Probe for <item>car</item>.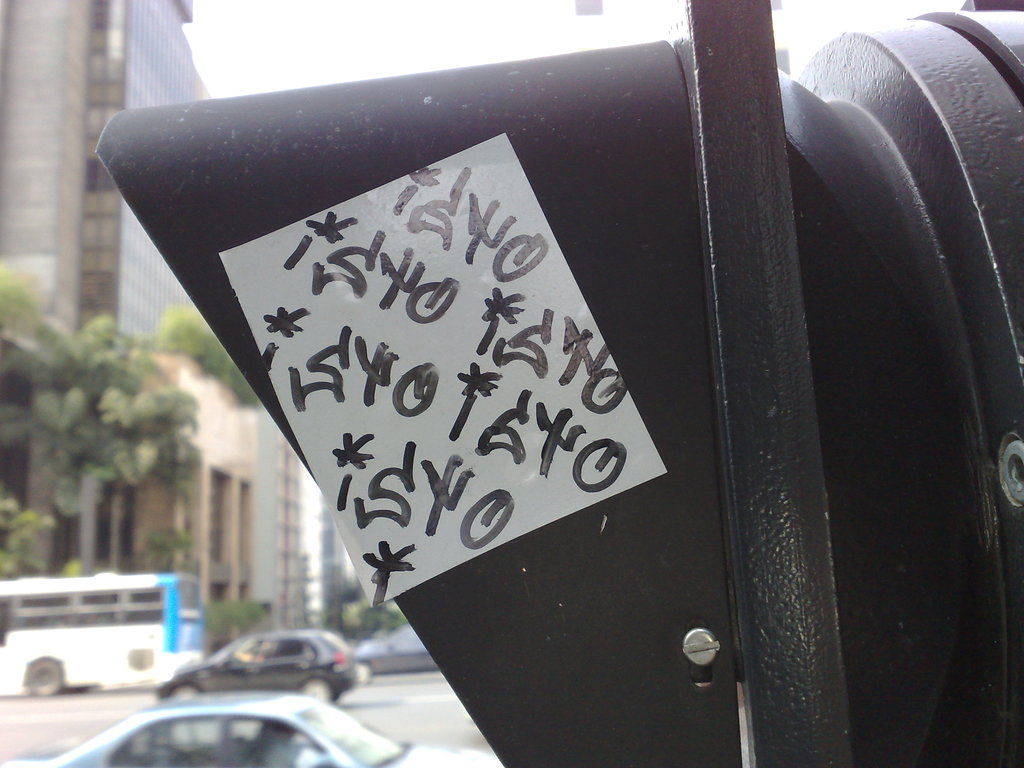
Probe result: [1,689,497,767].
